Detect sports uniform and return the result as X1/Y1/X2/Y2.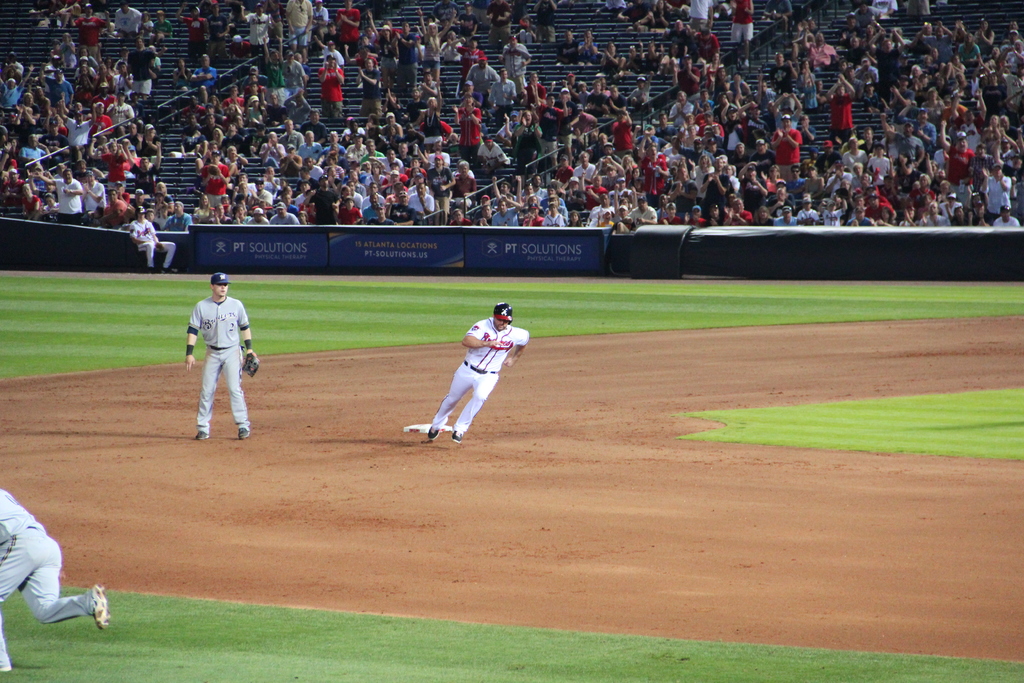
2/176/20/194.
